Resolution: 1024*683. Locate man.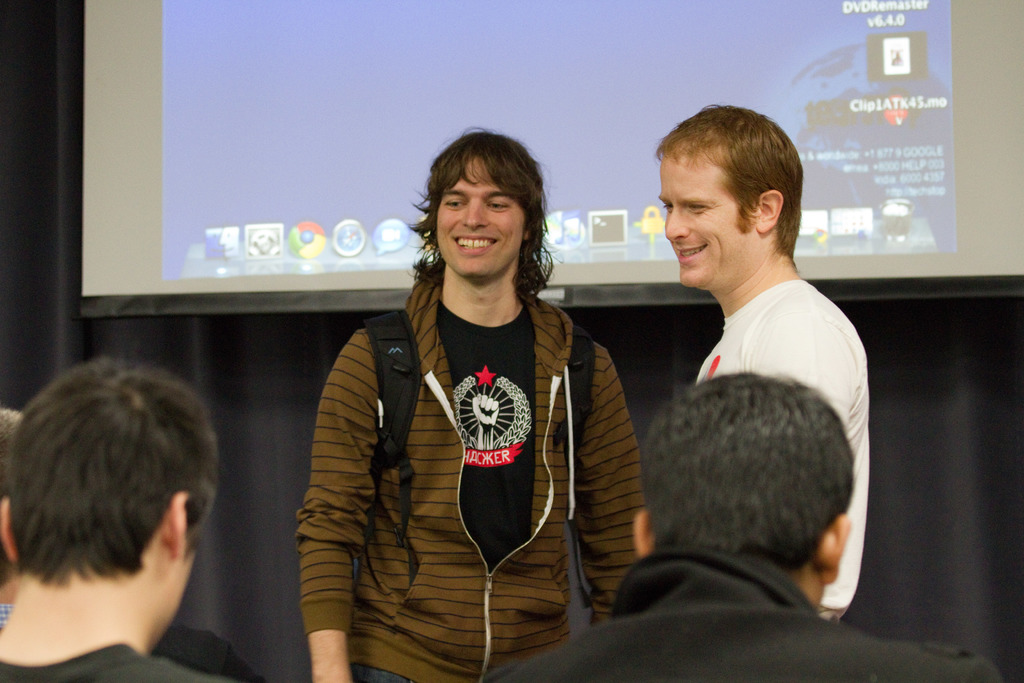
[615,175,899,593].
